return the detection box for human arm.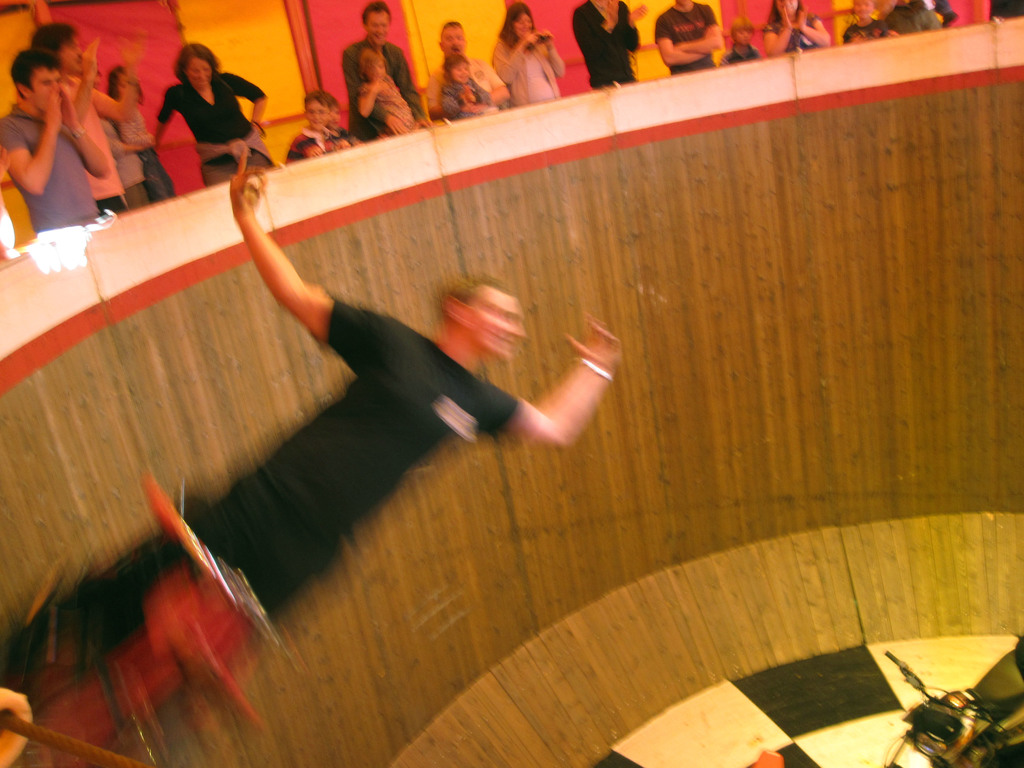
(761,1,782,54).
